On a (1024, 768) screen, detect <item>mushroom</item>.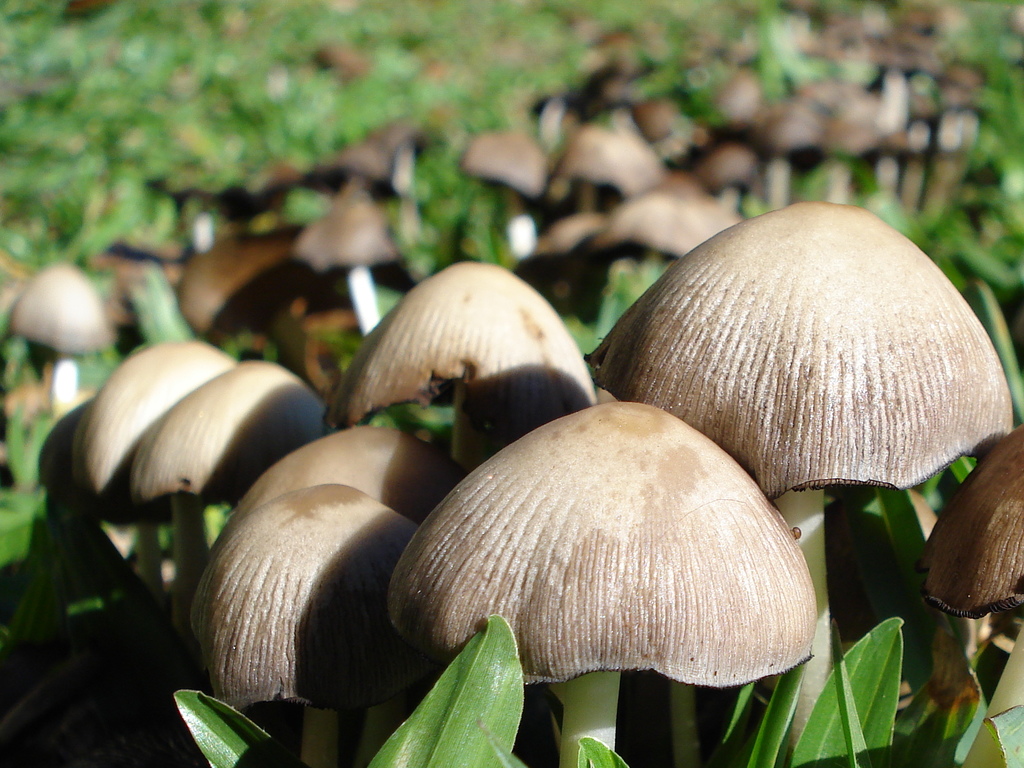
select_region(391, 402, 821, 767).
